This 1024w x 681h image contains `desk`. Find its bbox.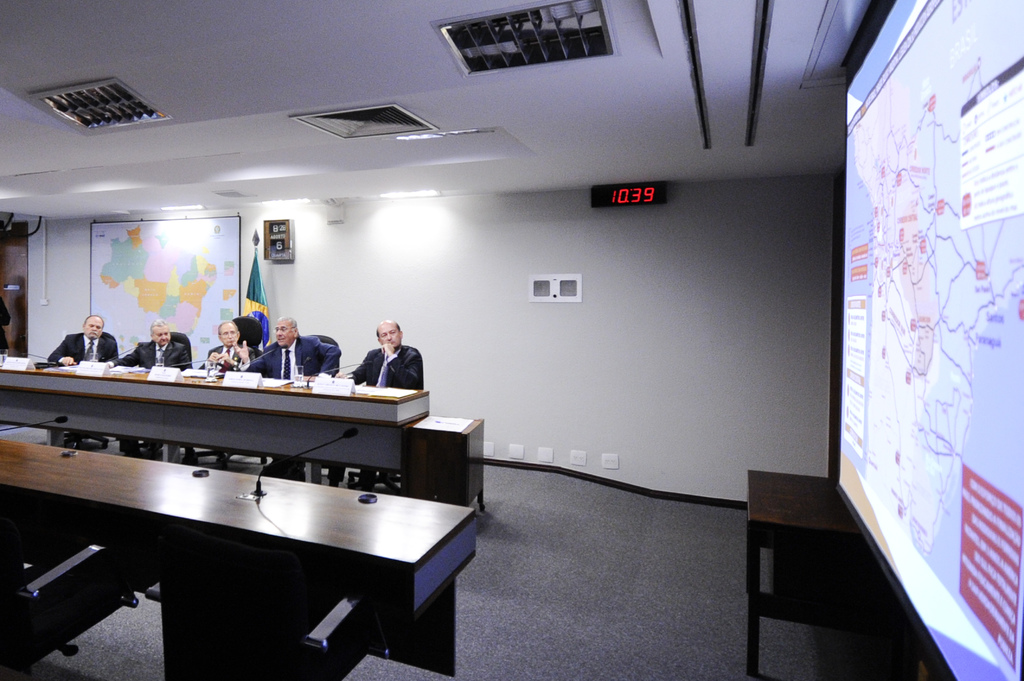
[0, 438, 470, 680].
